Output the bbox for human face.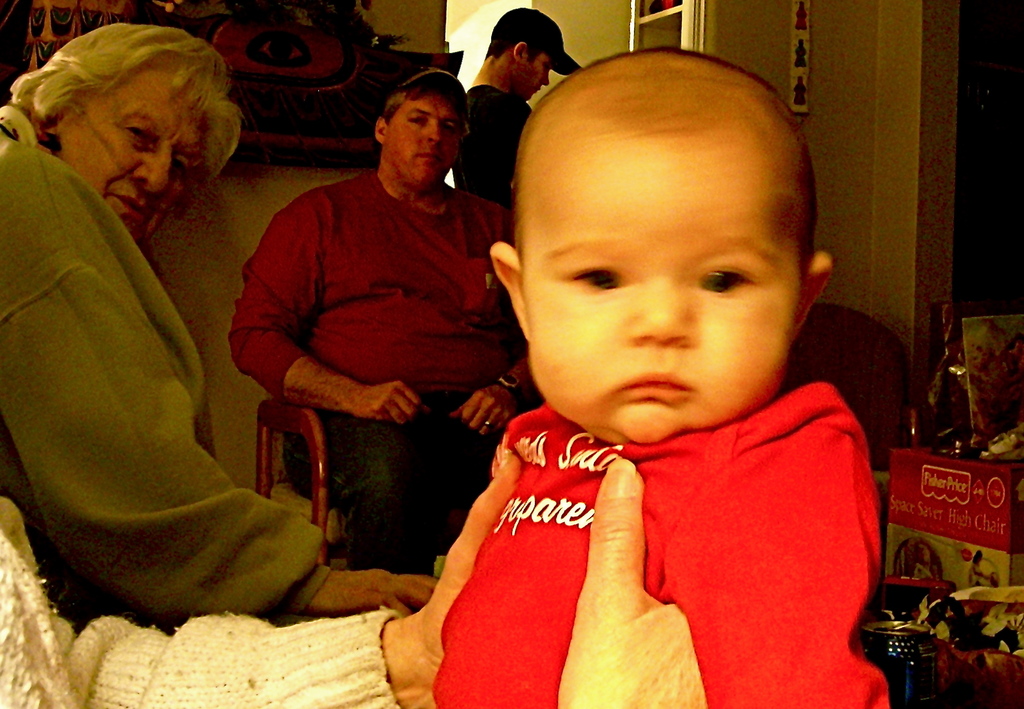
518, 50, 552, 97.
